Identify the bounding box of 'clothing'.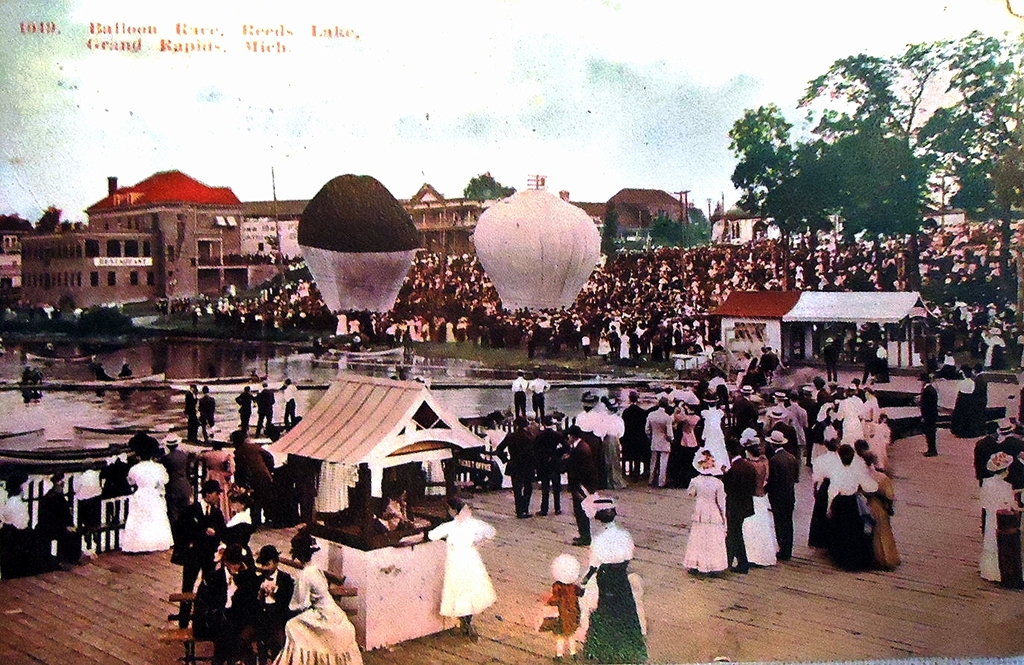
(763,442,800,560).
